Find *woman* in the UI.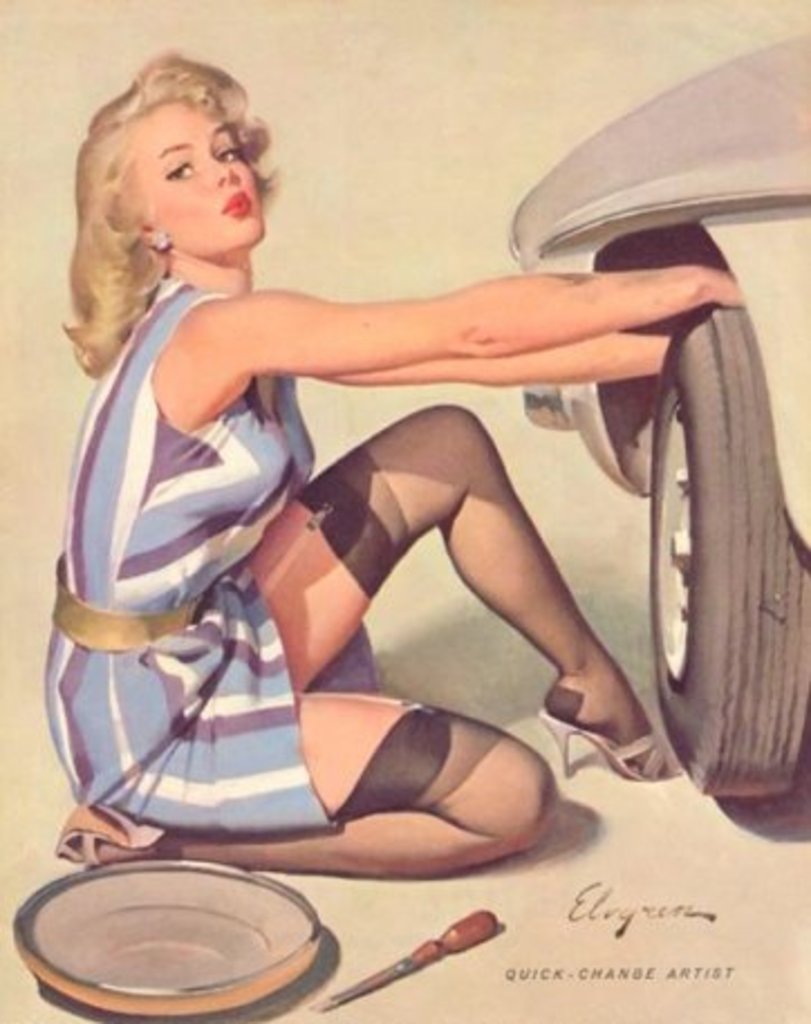
UI element at locate(56, 49, 746, 878).
